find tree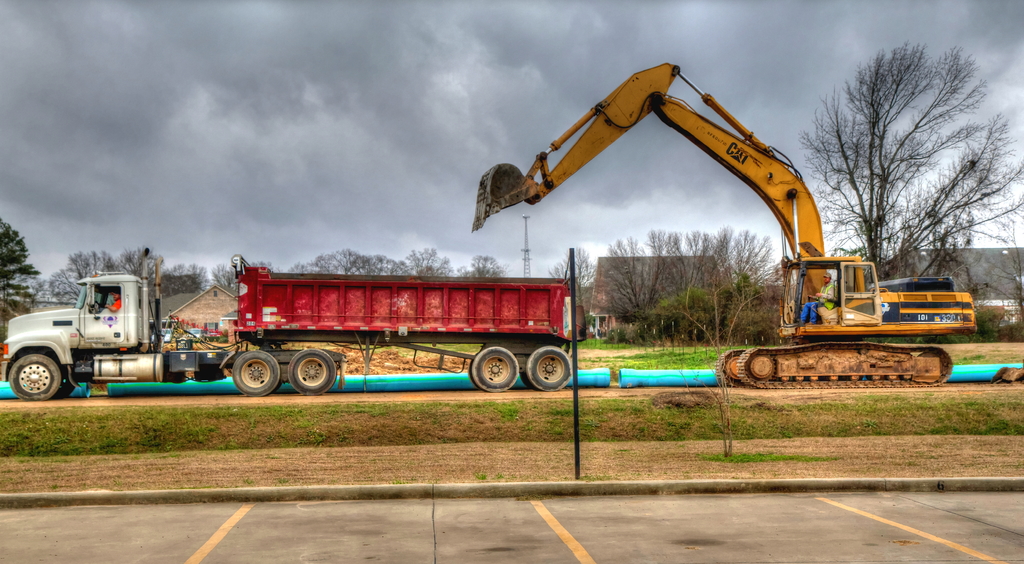
pyautogui.locateOnScreen(792, 44, 1023, 276)
